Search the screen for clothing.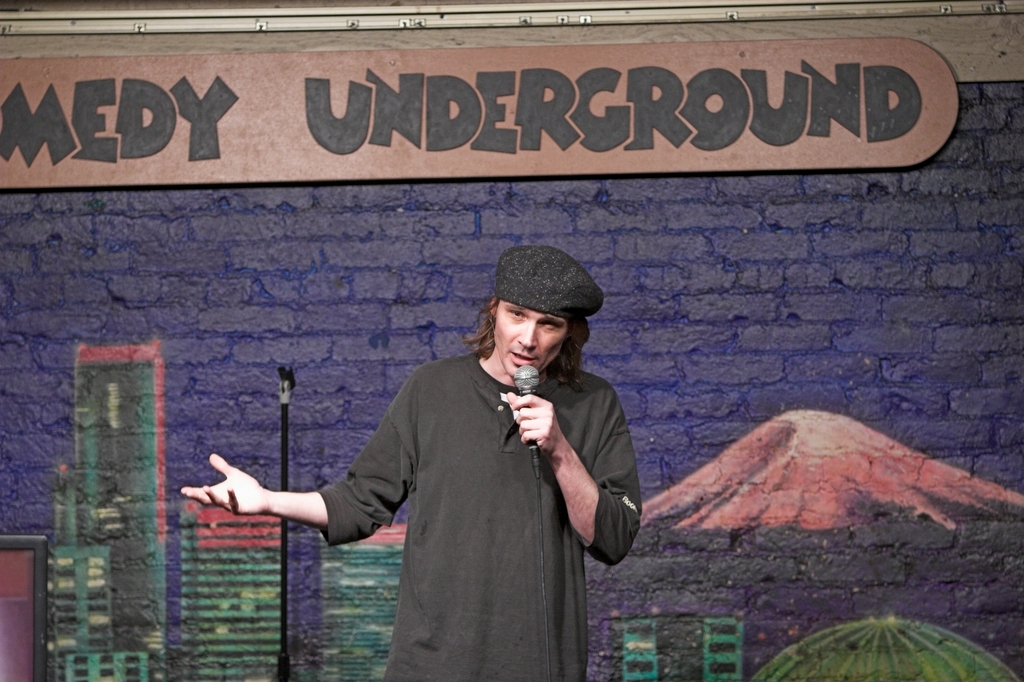
Found at locate(283, 314, 632, 659).
